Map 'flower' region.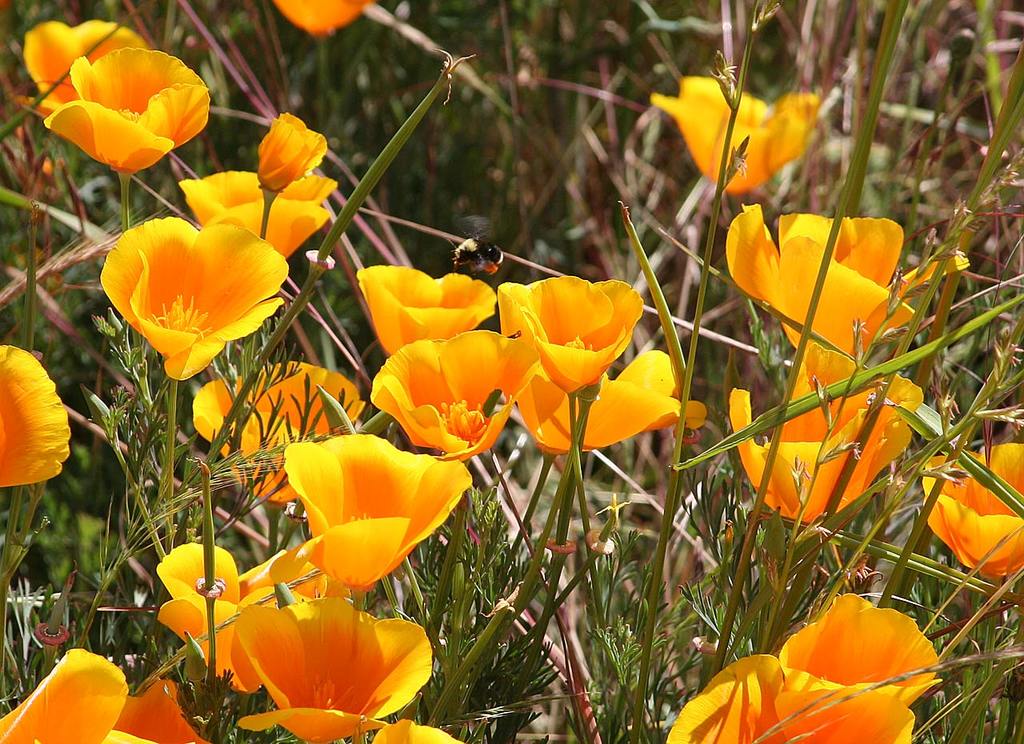
Mapped to [x1=926, y1=442, x2=1023, y2=585].
